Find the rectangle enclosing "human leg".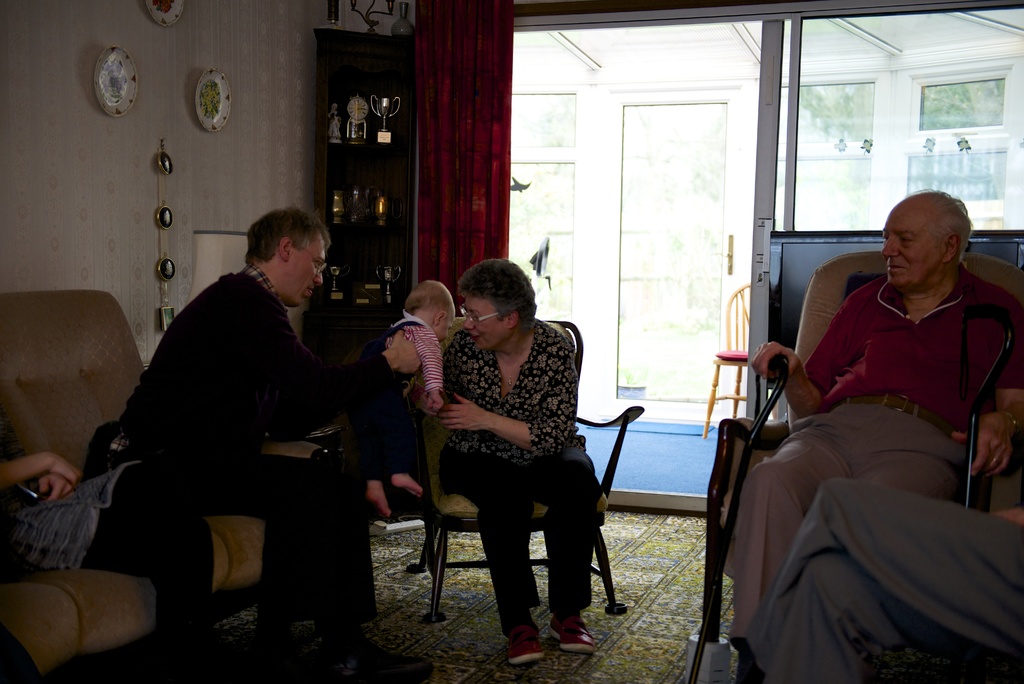
bbox=(435, 452, 537, 658).
